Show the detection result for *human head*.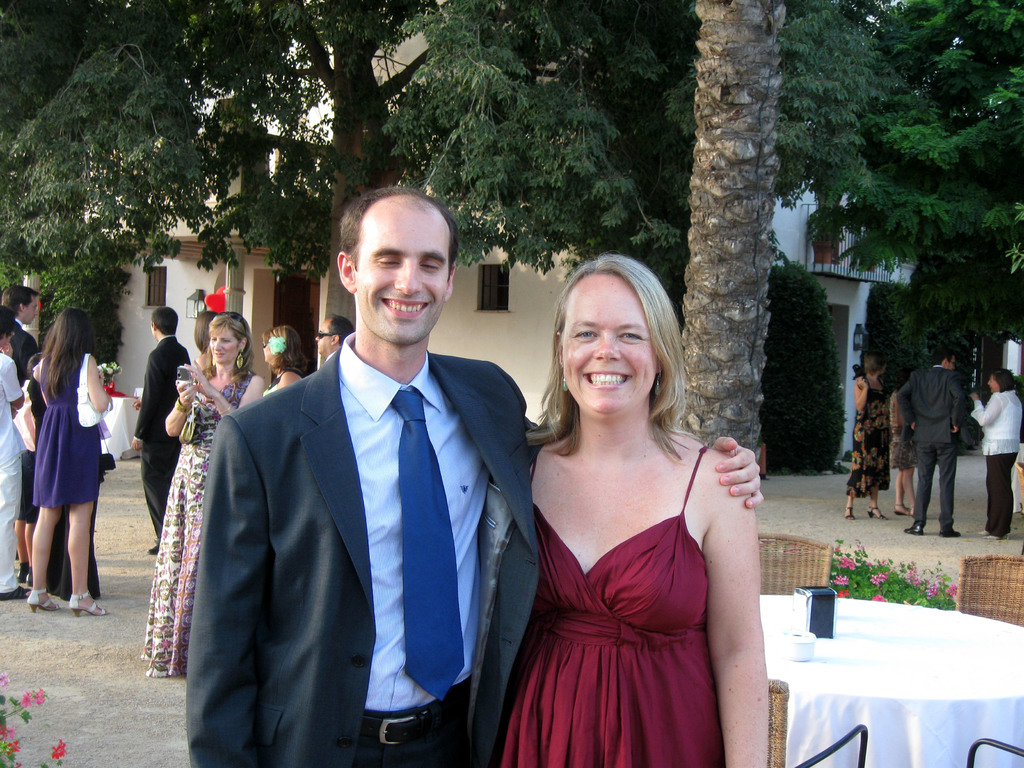
BBox(340, 184, 452, 347).
